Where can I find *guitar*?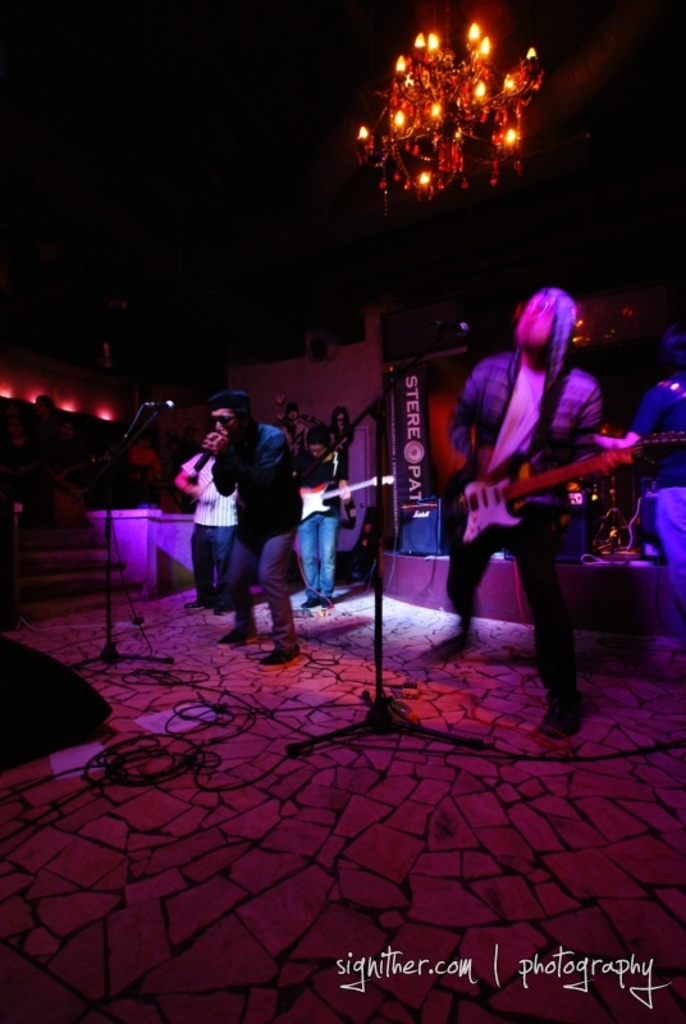
You can find it at BBox(457, 443, 635, 540).
